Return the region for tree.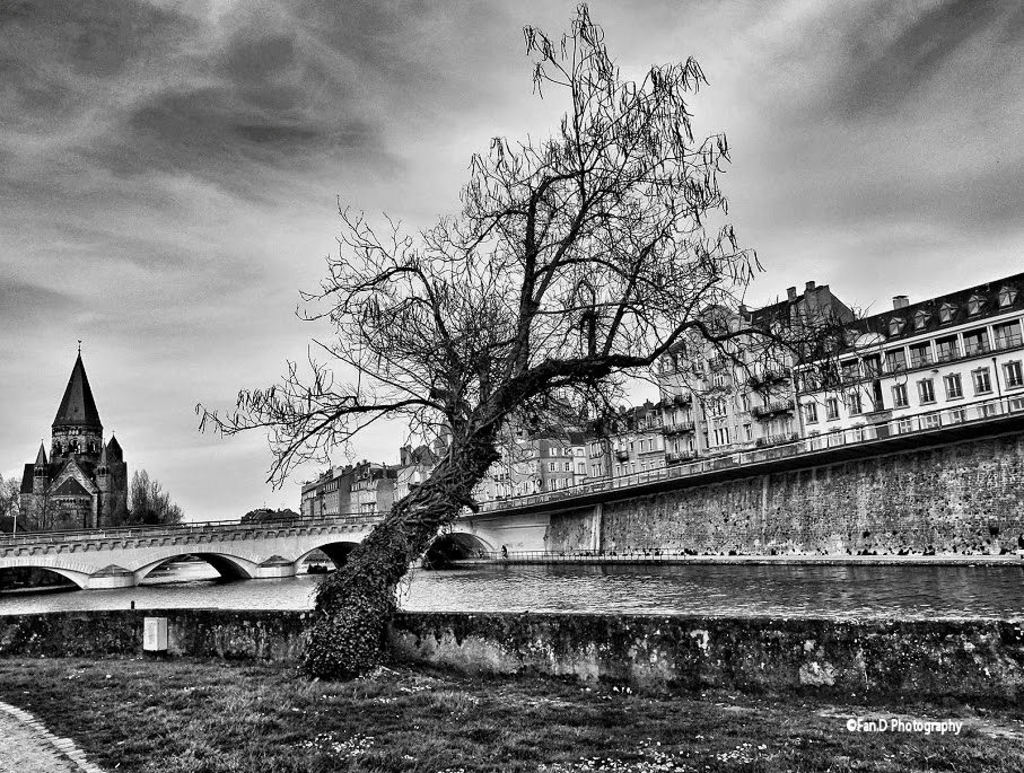
[186, 0, 934, 684].
